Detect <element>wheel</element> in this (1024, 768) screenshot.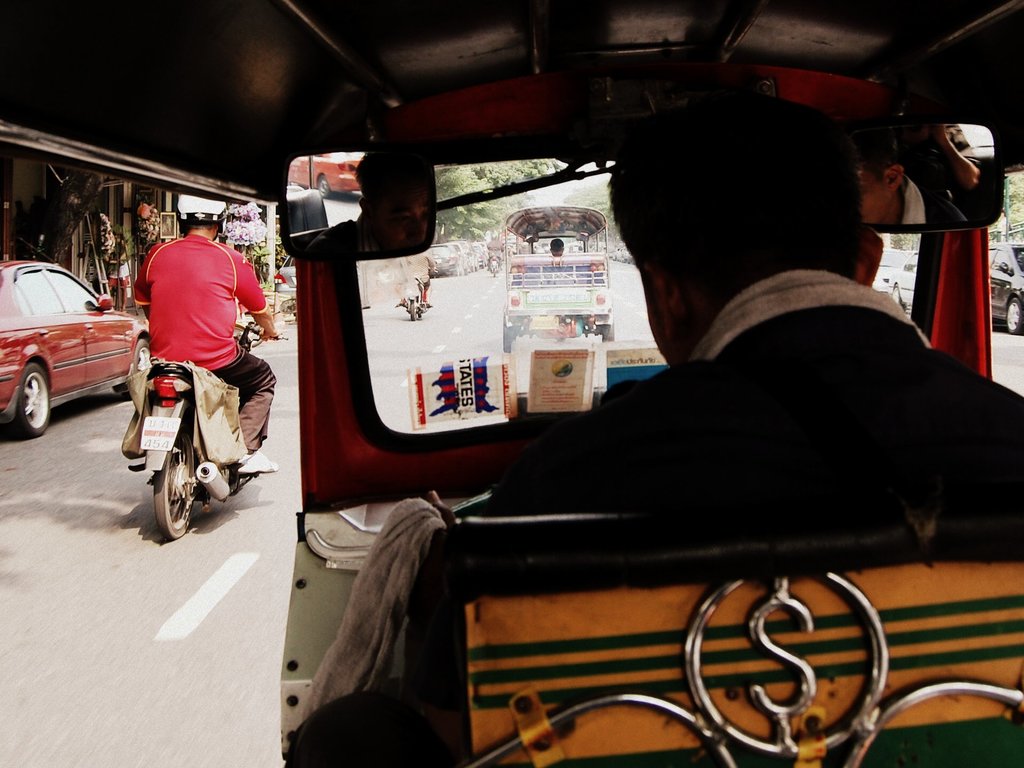
Detection: locate(14, 367, 49, 436).
